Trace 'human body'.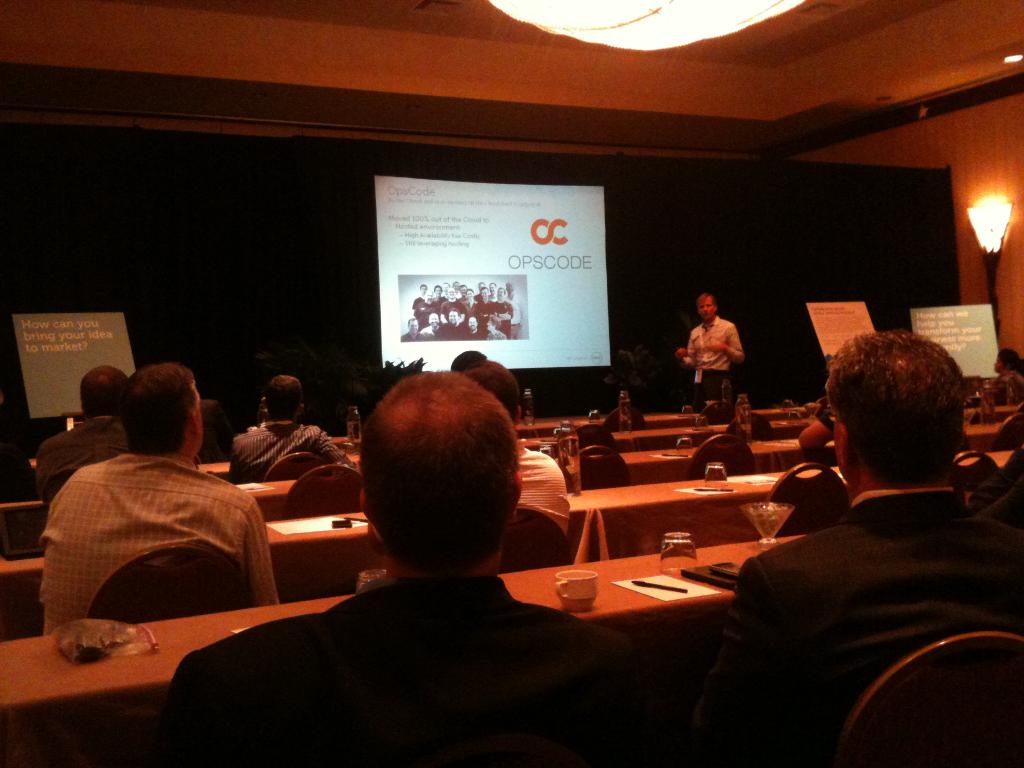
Traced to 33/358/281/637.
